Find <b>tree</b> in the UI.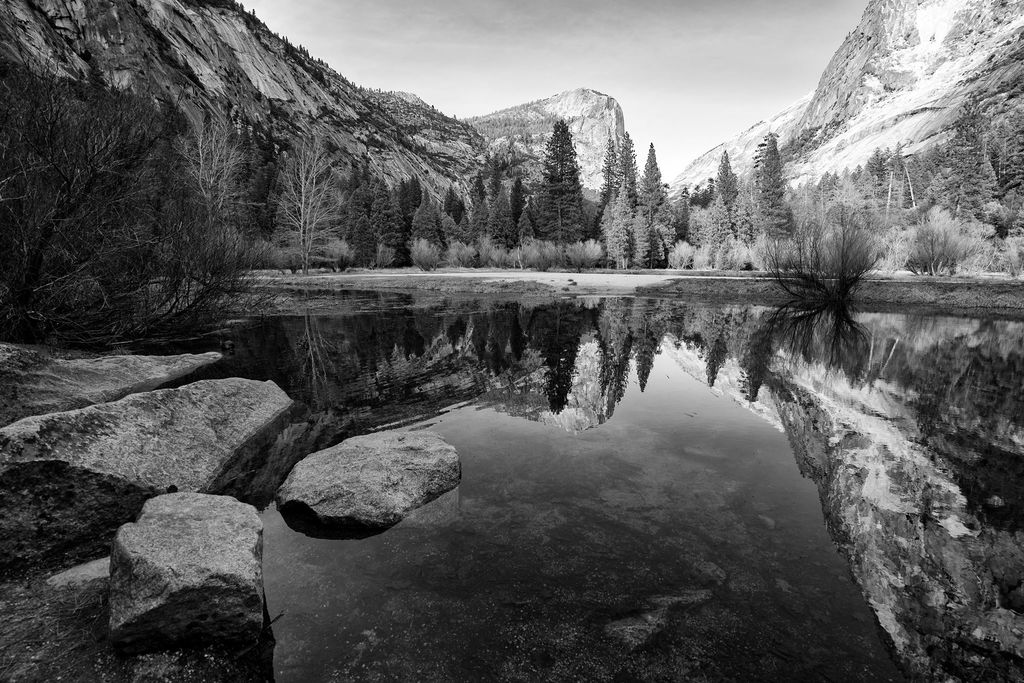
UI element at <box>703,194,731,277</box>.
